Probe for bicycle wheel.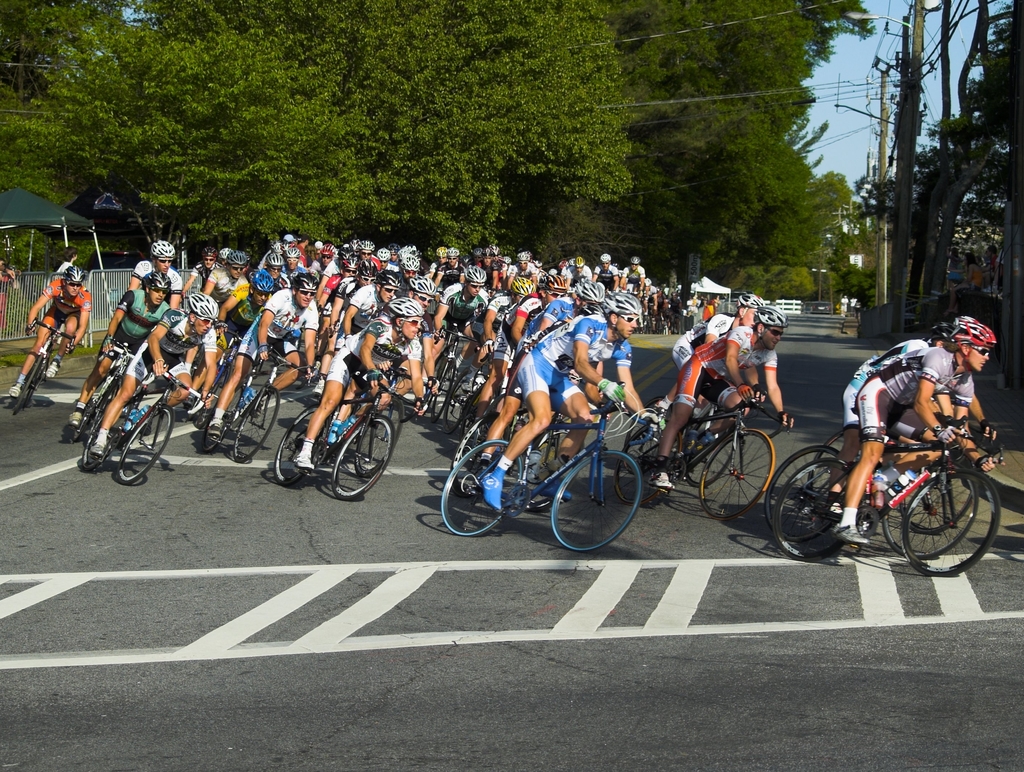
Probe result: region(620, 418, 676, 504).
